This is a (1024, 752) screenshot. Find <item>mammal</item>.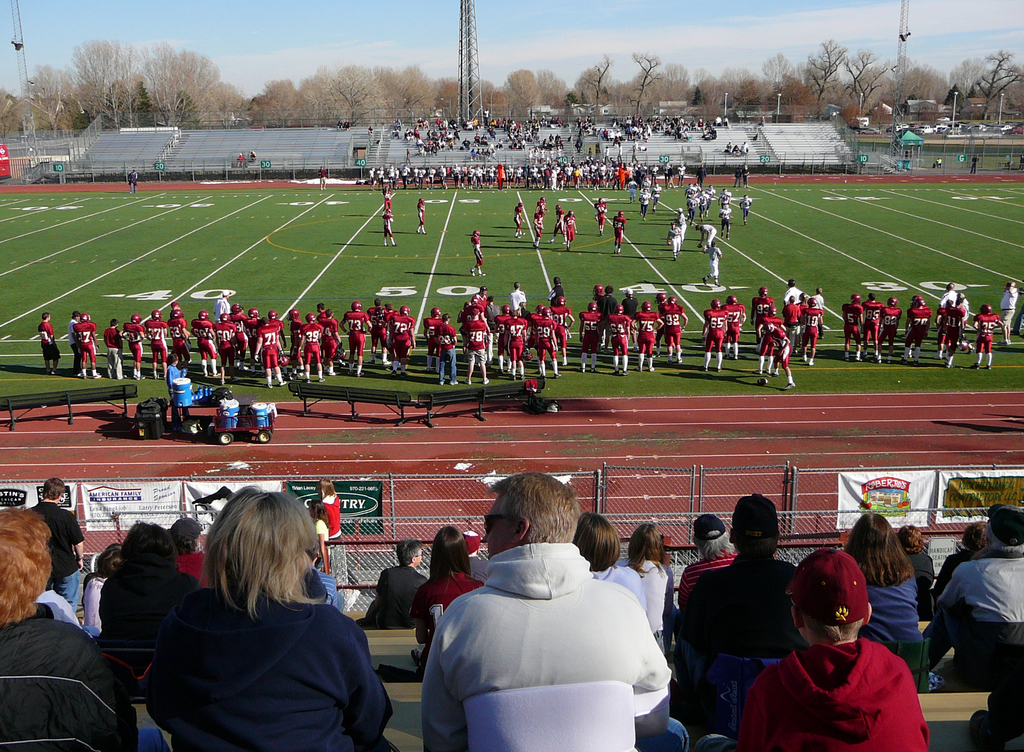
Bounding box: {"x1": 618, "y1": 518, "x2": 677, "y2": 658}.
